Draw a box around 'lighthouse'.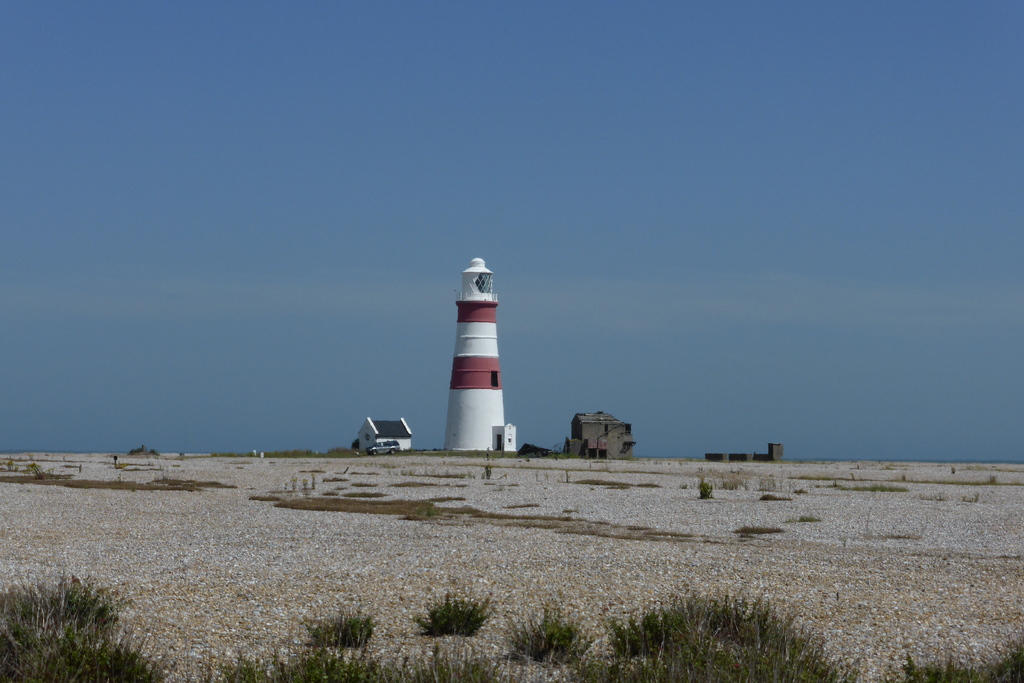
442 255 503 447.
